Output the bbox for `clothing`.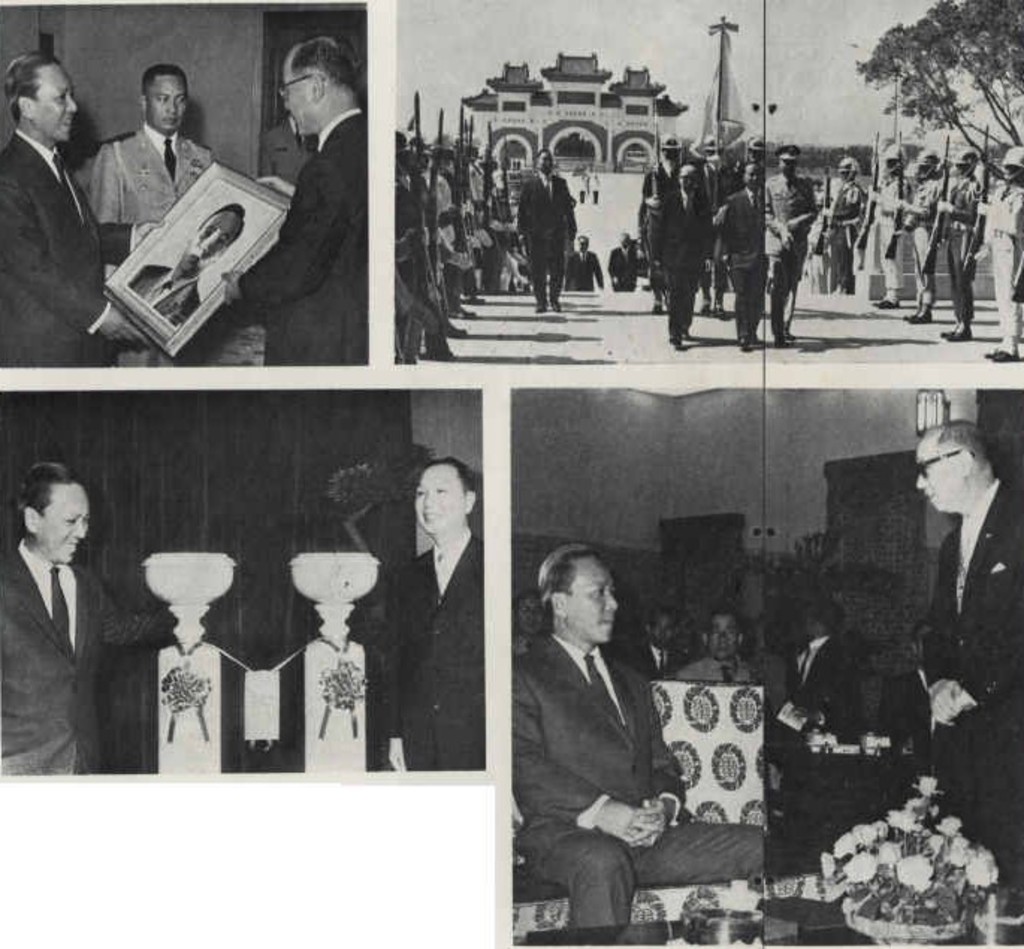
x1=916, y1=477, x2=1023, y2=883.
